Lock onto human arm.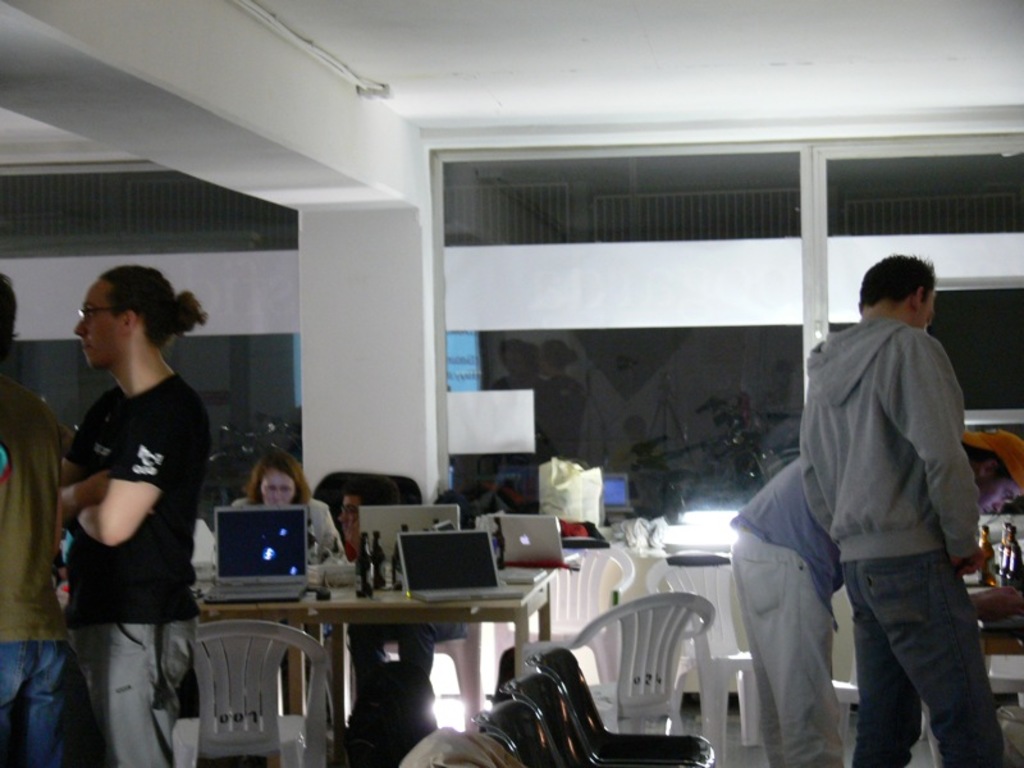
Locked: pyautogui.locateOnScreen(914, 332, 997, 579).
